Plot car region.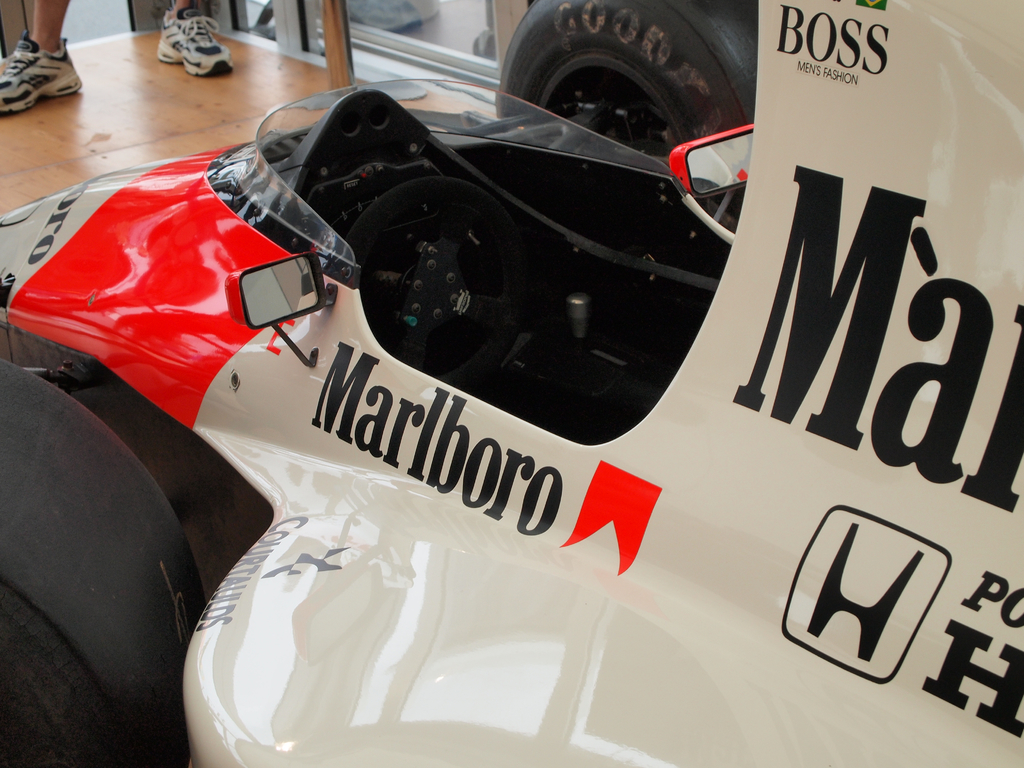
Plotted at pyautogui.locateOnScreen(0, 0, 1023, 767).
